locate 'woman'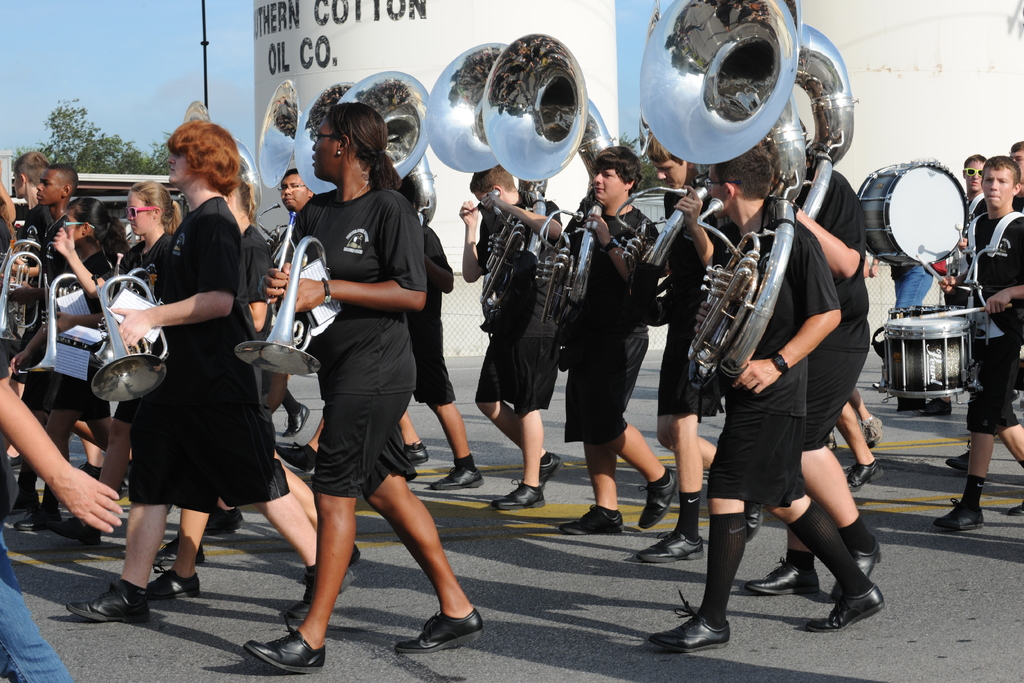
x1=47, y1=180, x2=189, y2=300
